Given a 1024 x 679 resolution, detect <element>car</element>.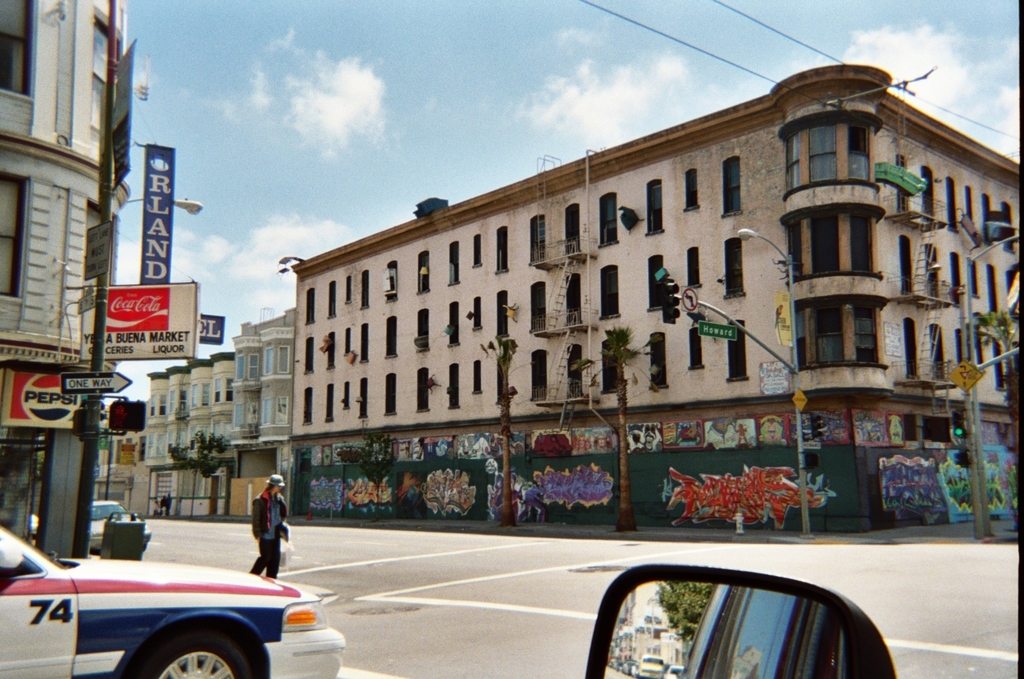
<bbox>643, 656, 669, 678</bbox>.
